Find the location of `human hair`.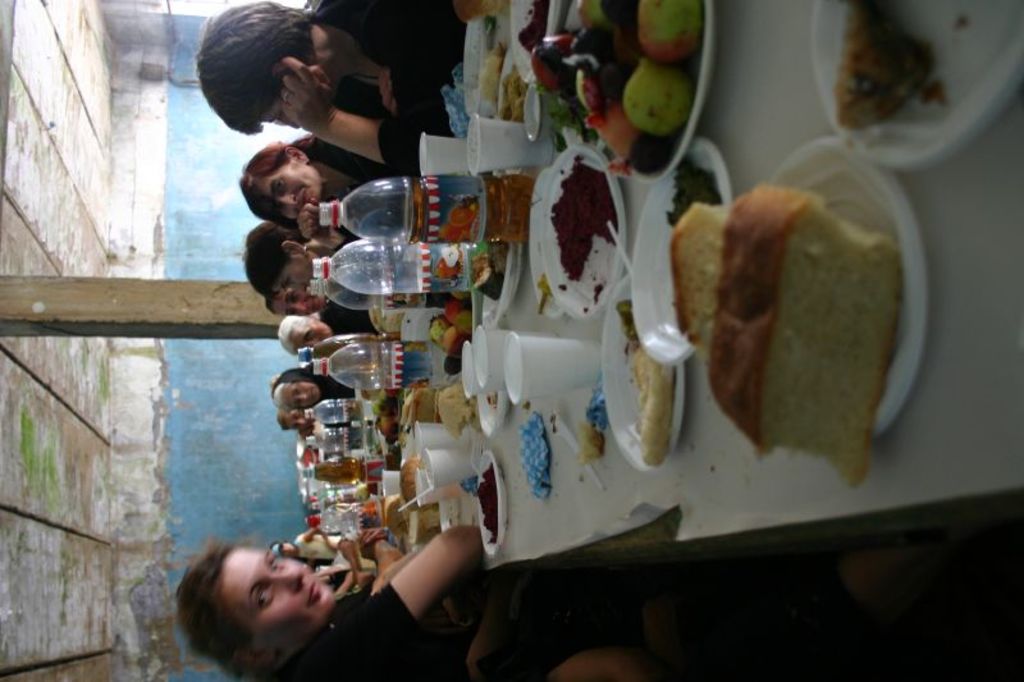
Location: box(177, 540, 260, 678).
